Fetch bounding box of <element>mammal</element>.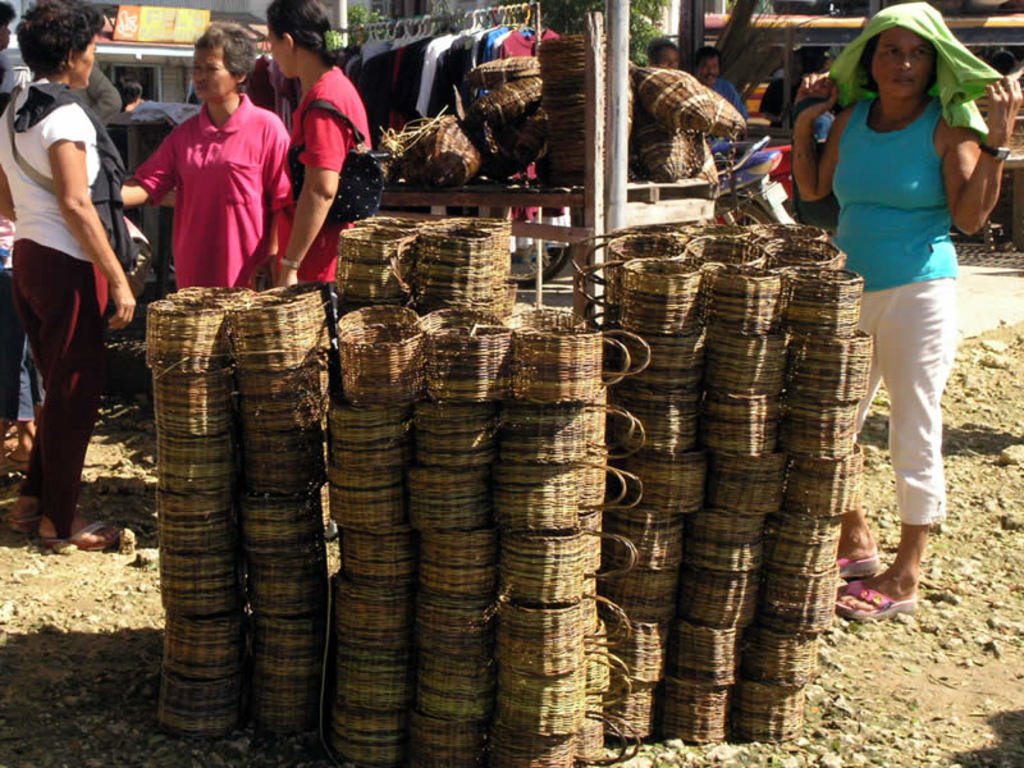
Bbox: (828, 0, 998, 644).
